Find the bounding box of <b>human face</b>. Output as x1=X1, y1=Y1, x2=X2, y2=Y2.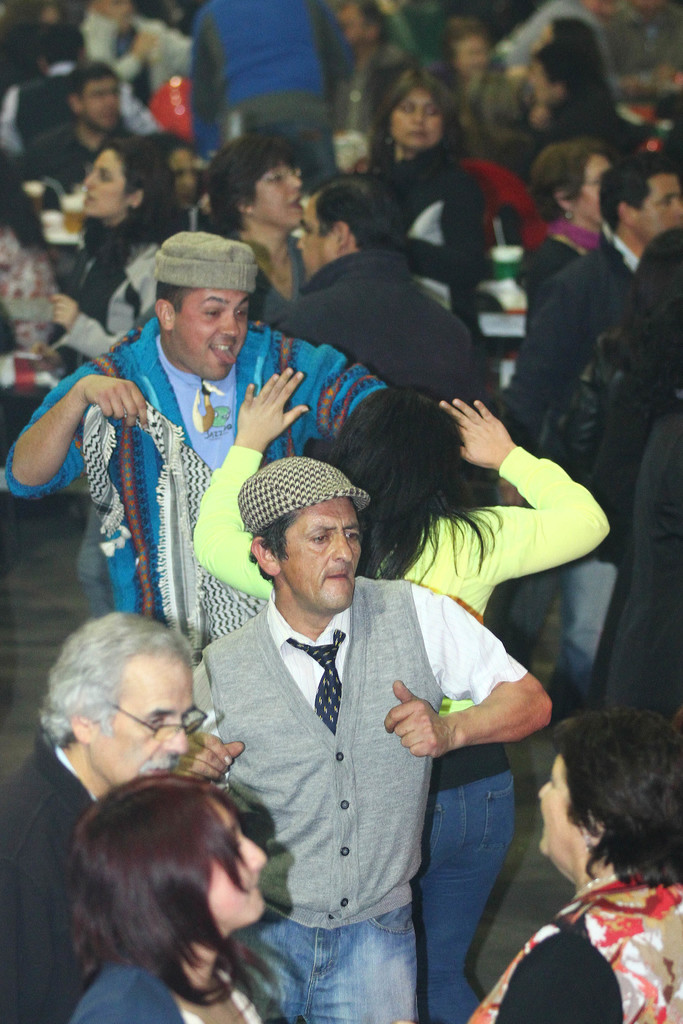
x1=202, y1=792, x2=269, y2=931.
